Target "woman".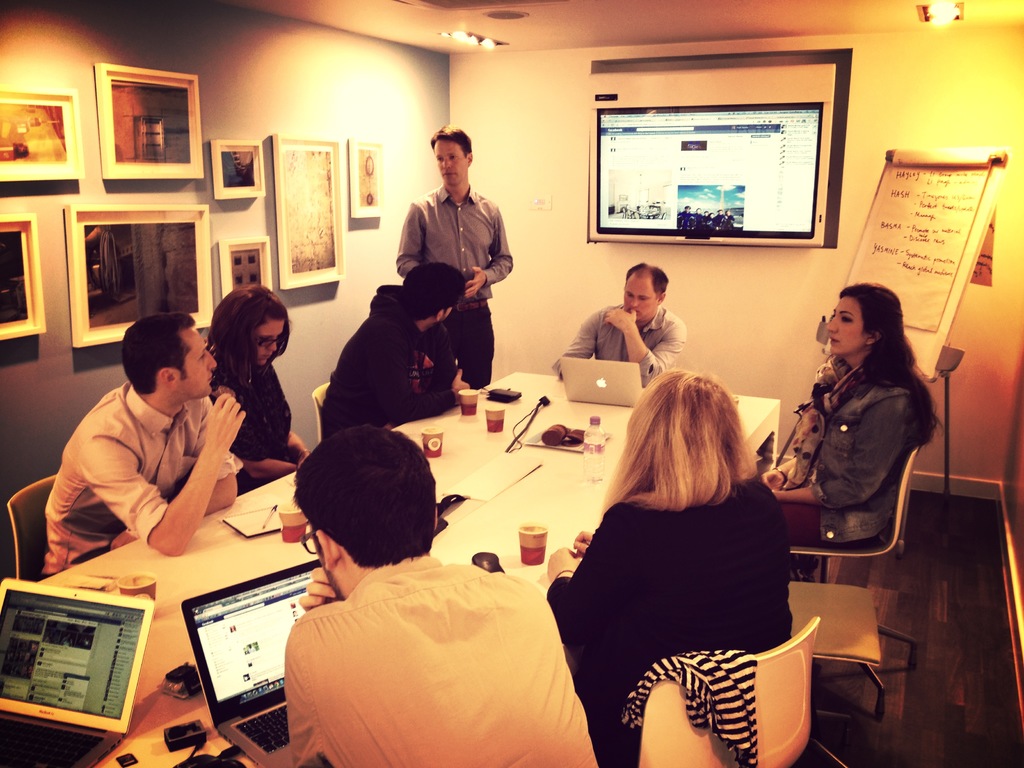
Target region: bbox=(547, 348, 815, 765).
